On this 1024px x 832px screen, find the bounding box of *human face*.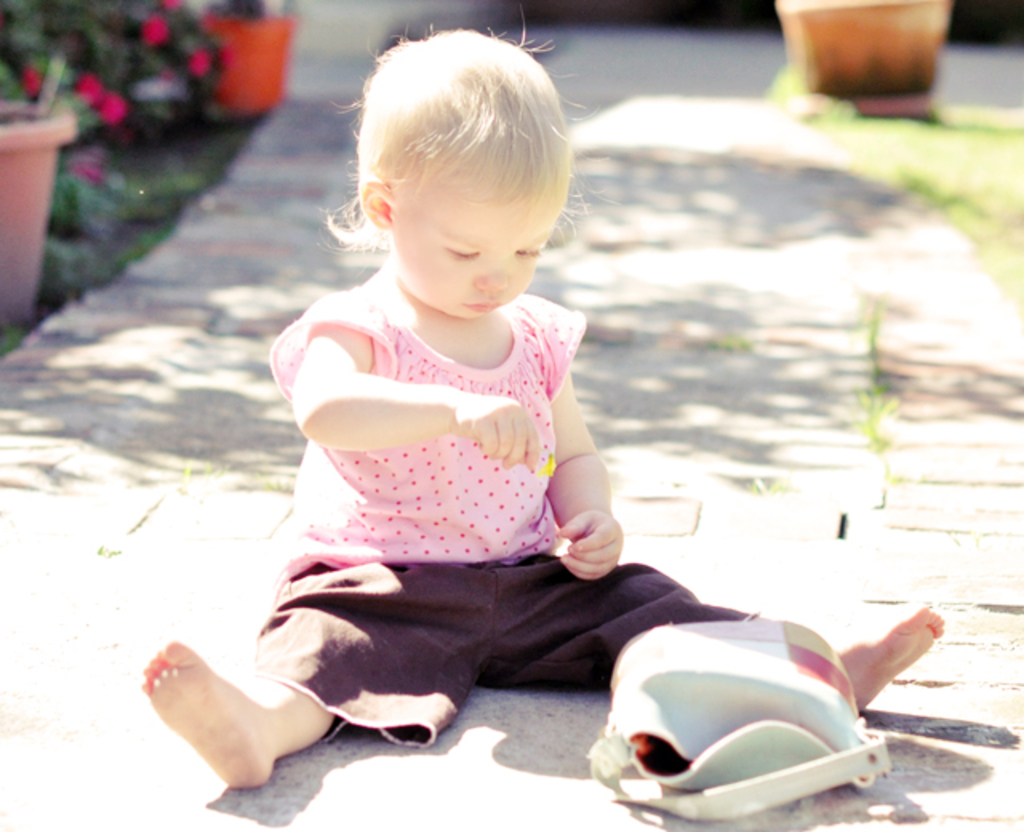
Bounding box: l=386, t=138, r=562, b=322.
